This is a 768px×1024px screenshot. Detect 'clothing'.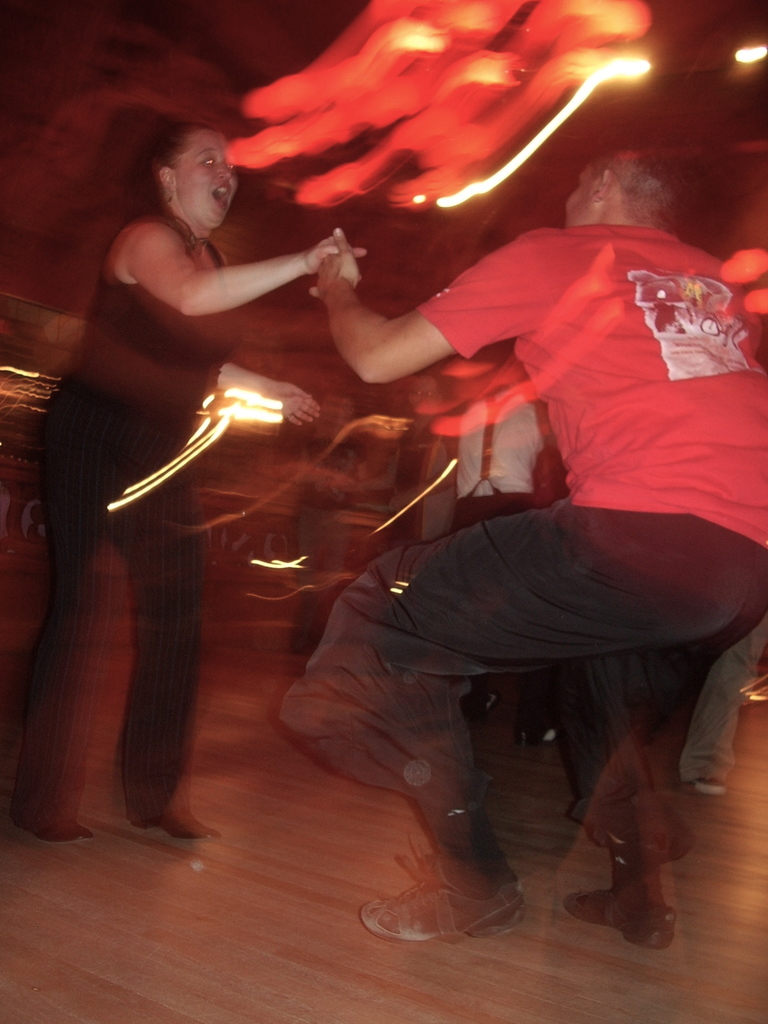
bbox=(292, 216, 728, 861).
